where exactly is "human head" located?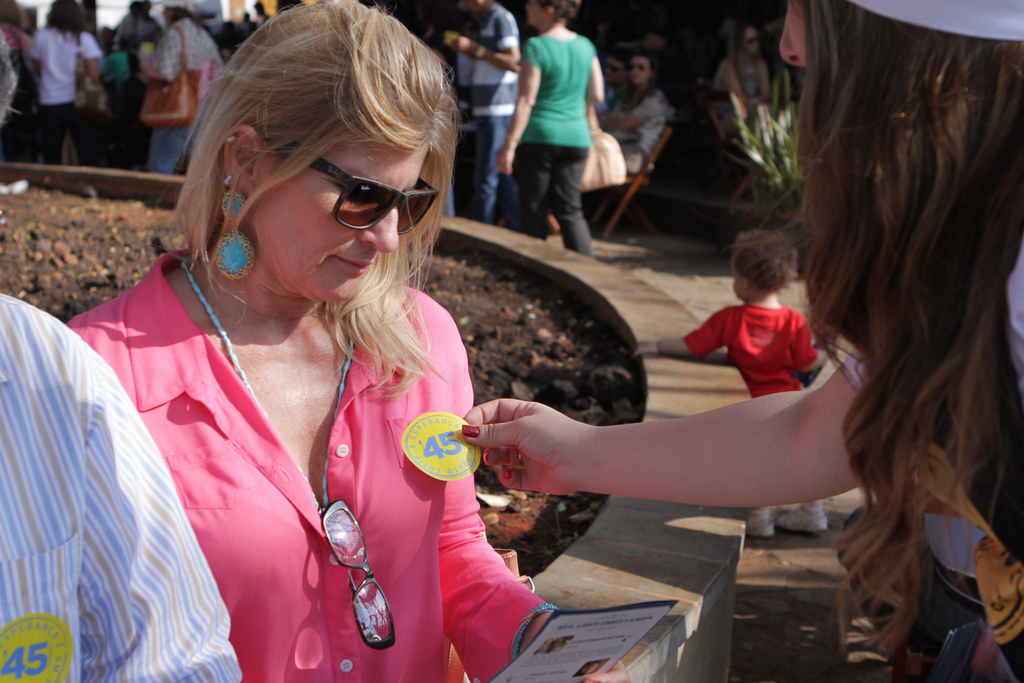
Its bounding box is Rect(456, 0, 500, 16).
